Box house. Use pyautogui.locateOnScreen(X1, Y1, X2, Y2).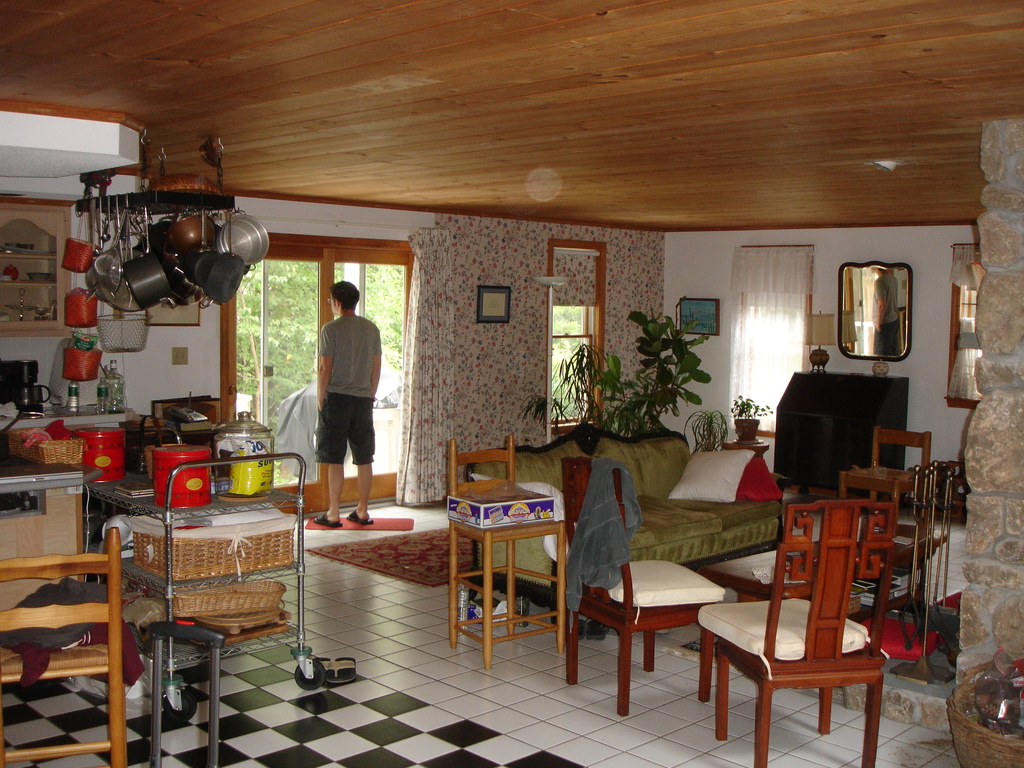
pyautogui.locateOnScreen(0, 9, 1023, 765).
